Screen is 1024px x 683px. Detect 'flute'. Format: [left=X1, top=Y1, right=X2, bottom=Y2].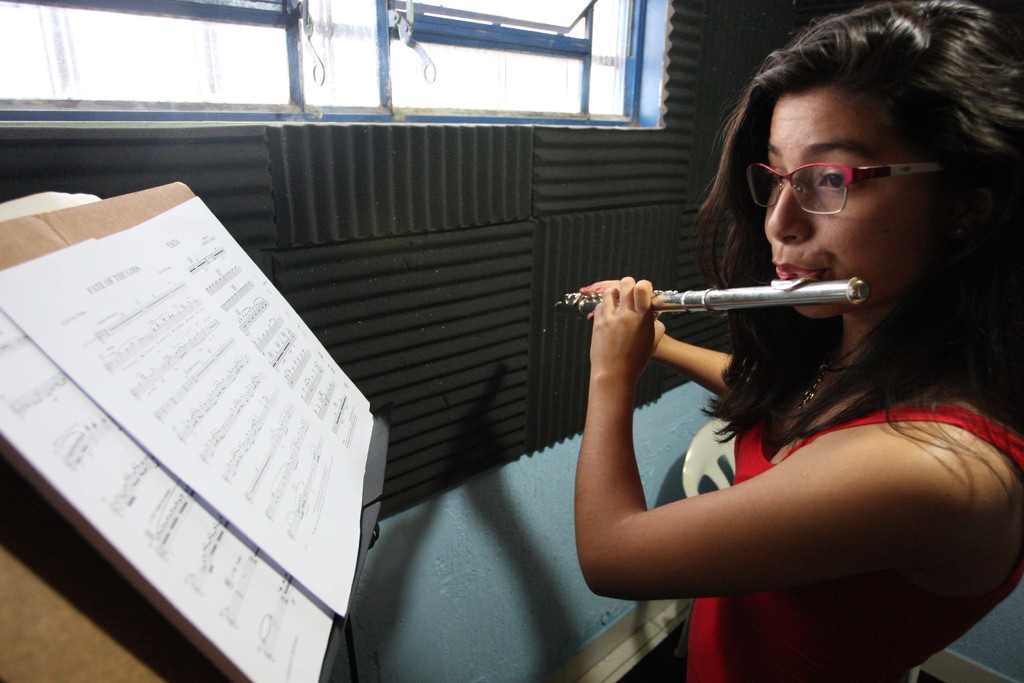
[left=550, top=277, right=870, bottom=315].
